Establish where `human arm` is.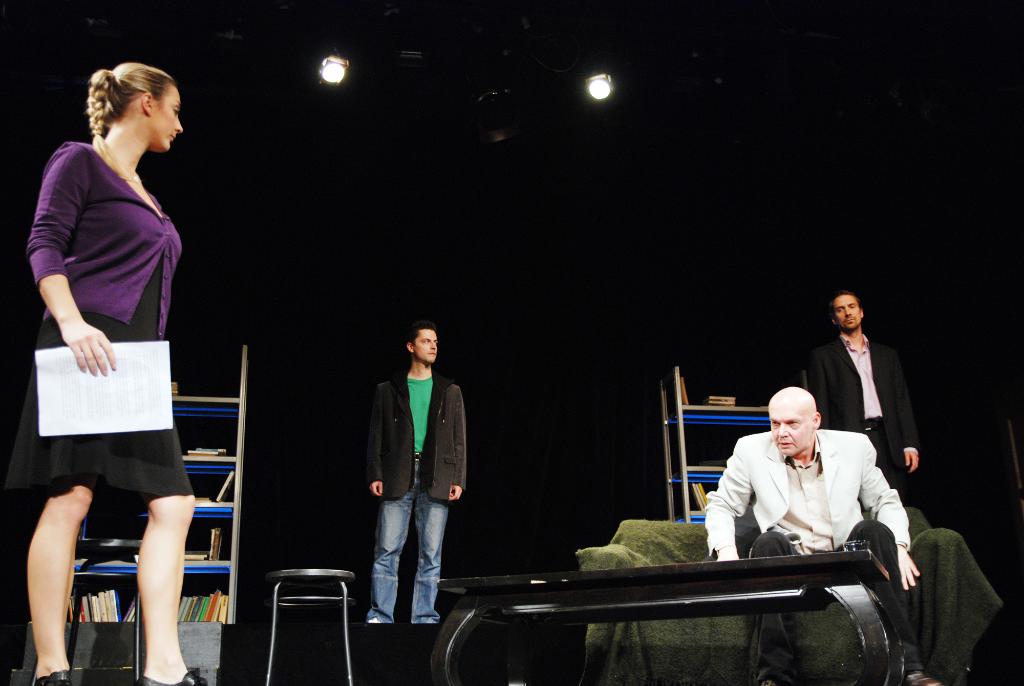
Established at x1=703 y1=436 x2=745 y2=564.
